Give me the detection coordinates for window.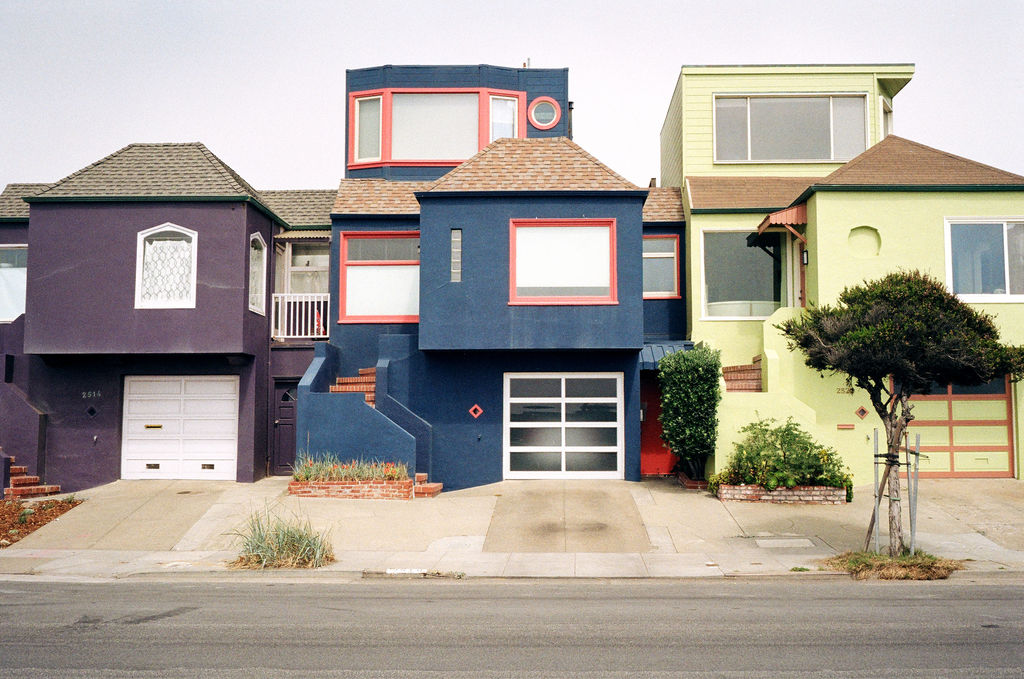
bbox(509, 216, 619, 307).
